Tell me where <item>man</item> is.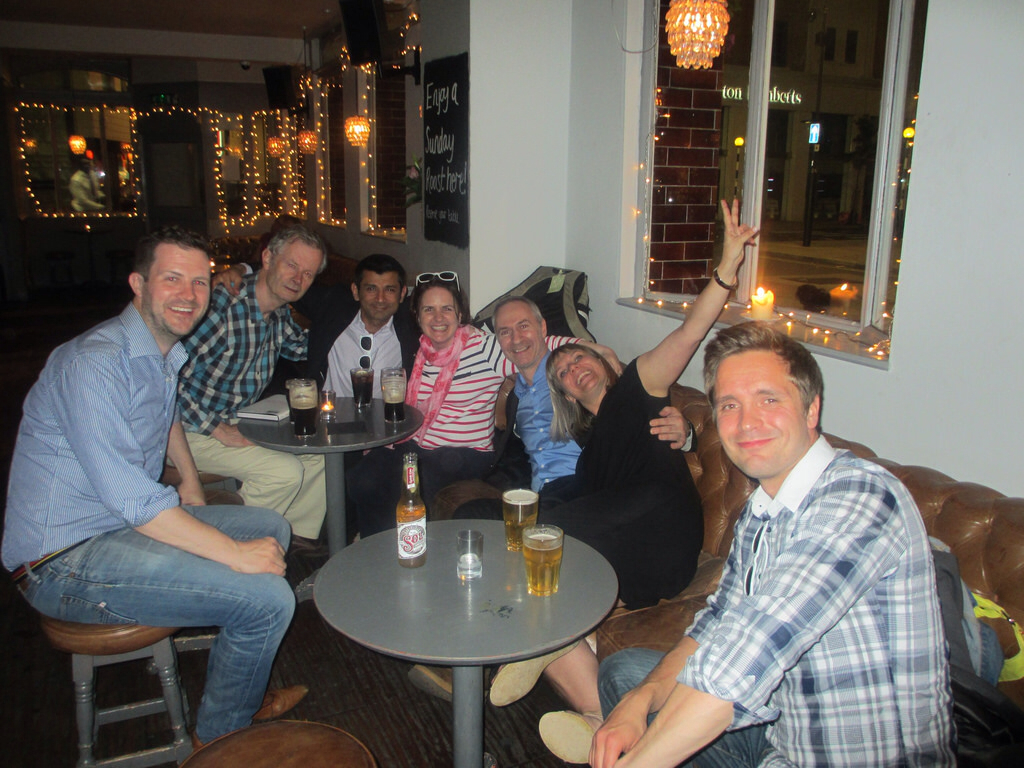
<item>man</item> is at 164:225:332:594.
